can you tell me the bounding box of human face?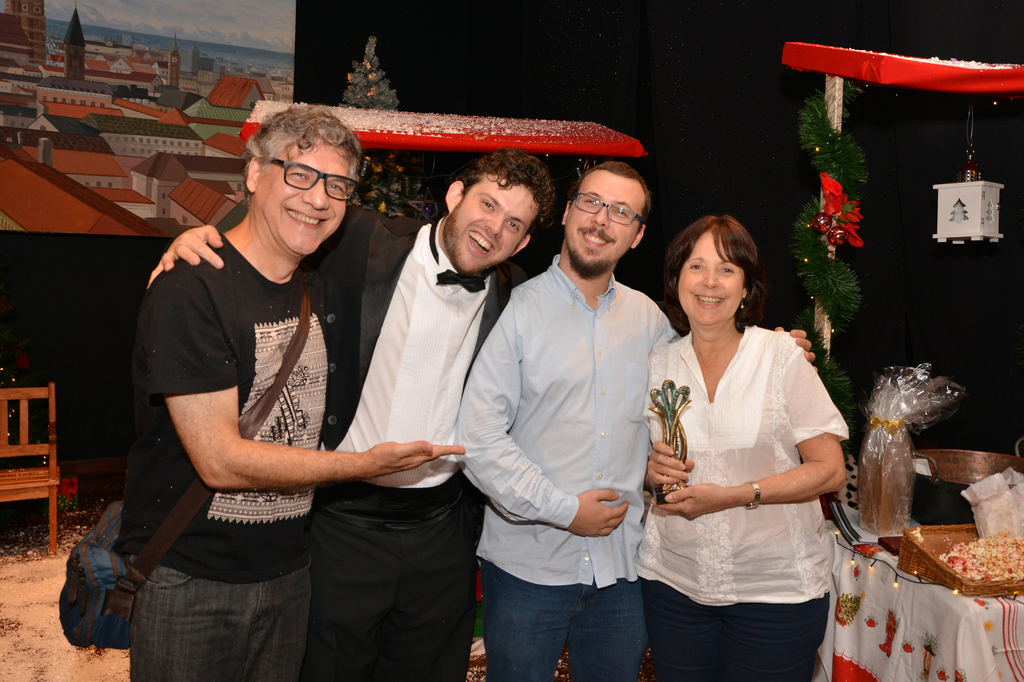
bbox=[260, 144, 344, 250].
